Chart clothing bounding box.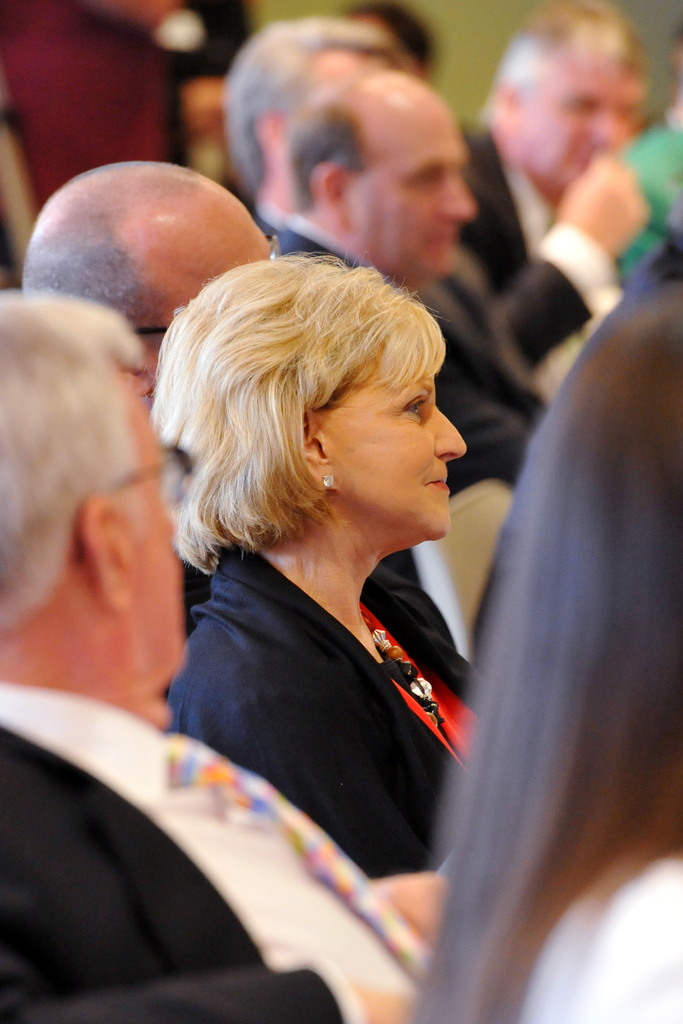
Charted: [0,675,435,1023].
